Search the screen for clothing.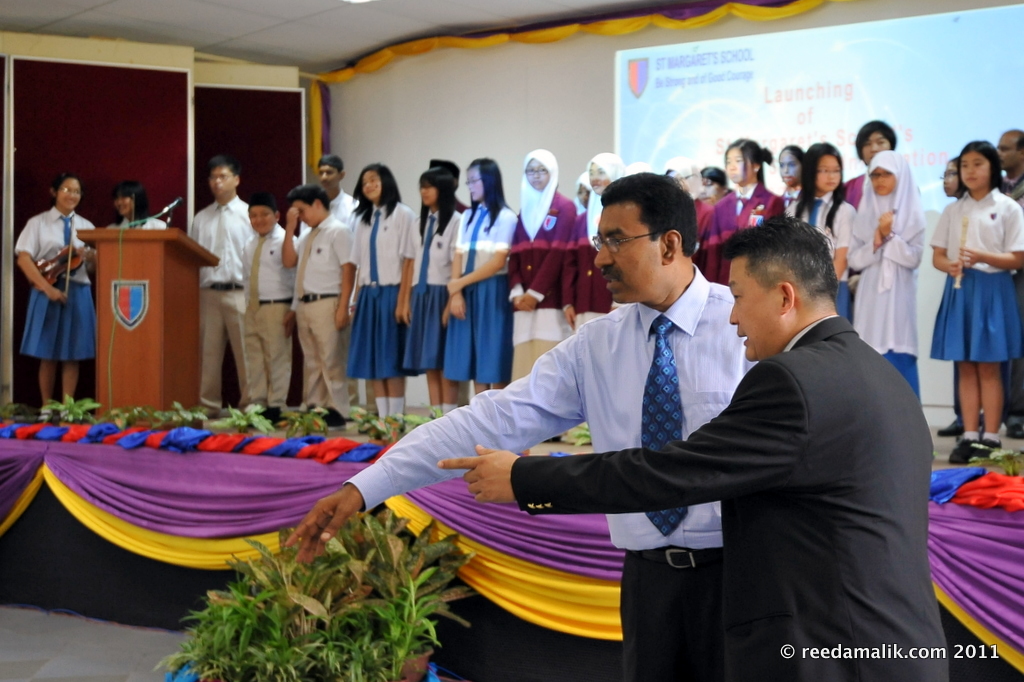
Found at bbox=[498, 180, 579, 347].
